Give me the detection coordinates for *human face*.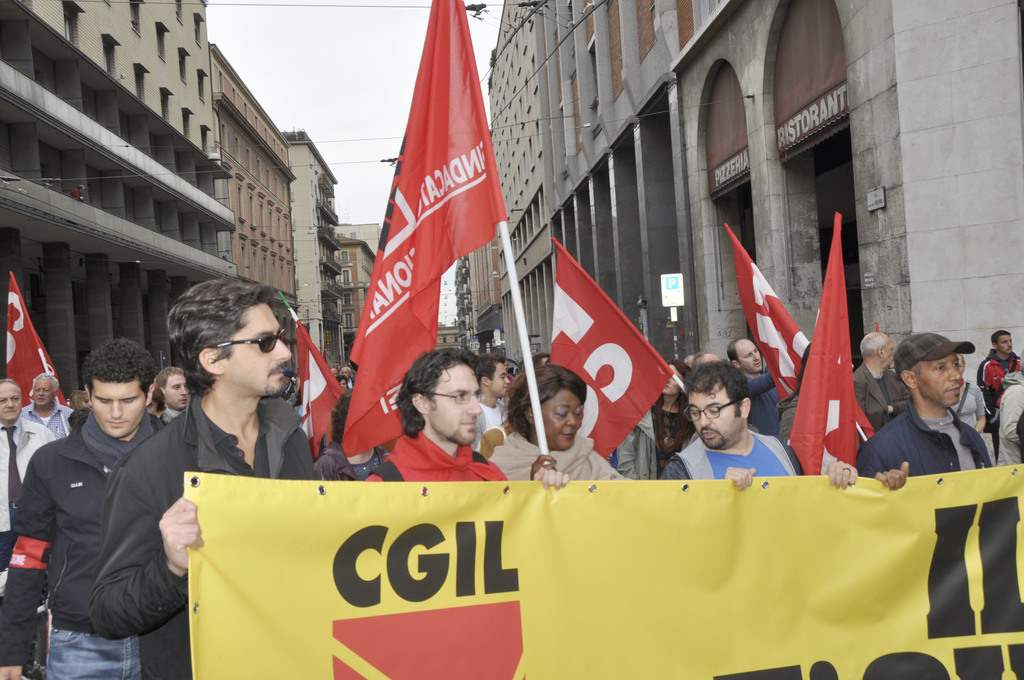
locate(0, 382, 22, 423).
